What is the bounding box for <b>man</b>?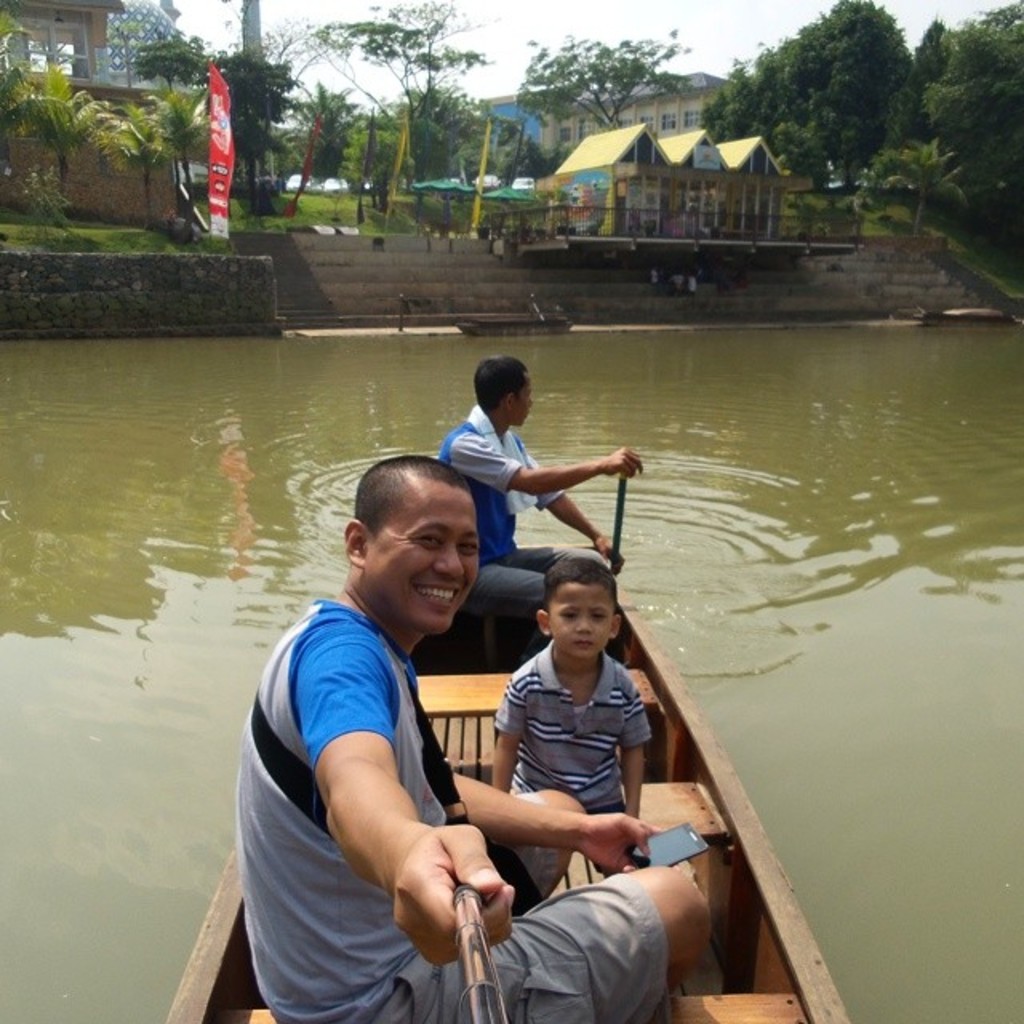
Rect(430, 354, 643, 678).
